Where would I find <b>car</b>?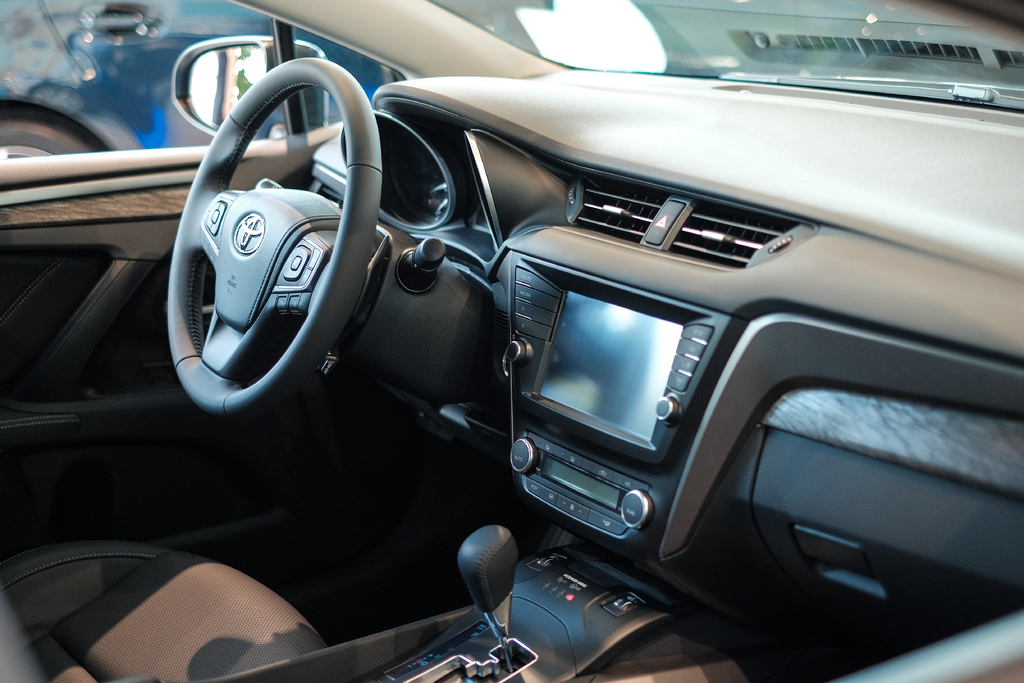
At l=0, t=0, r=404, b=165.
